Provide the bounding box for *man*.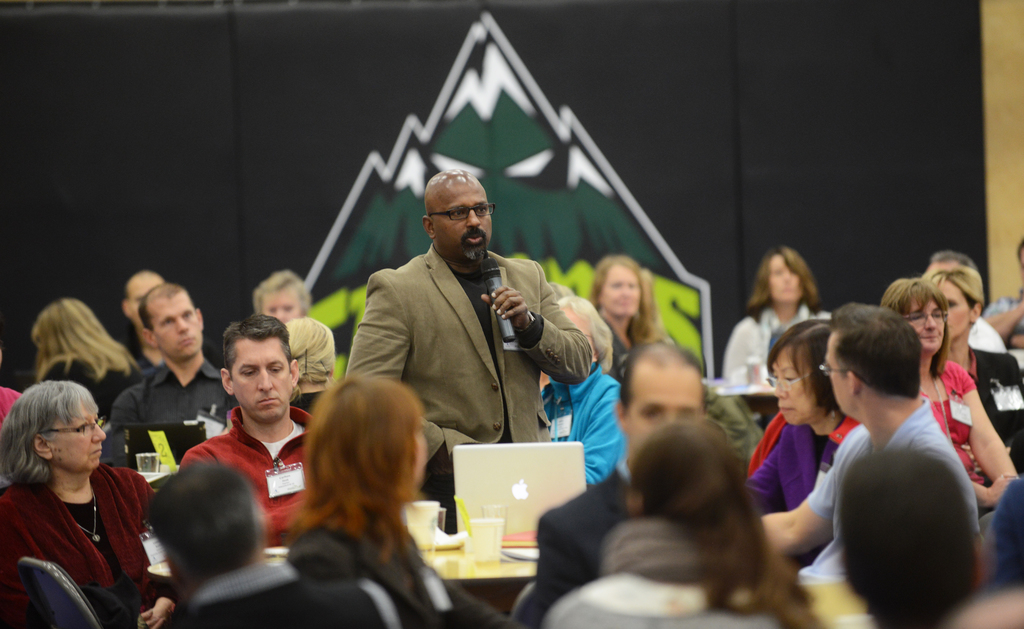
crop(530, 330, 708, 628).
